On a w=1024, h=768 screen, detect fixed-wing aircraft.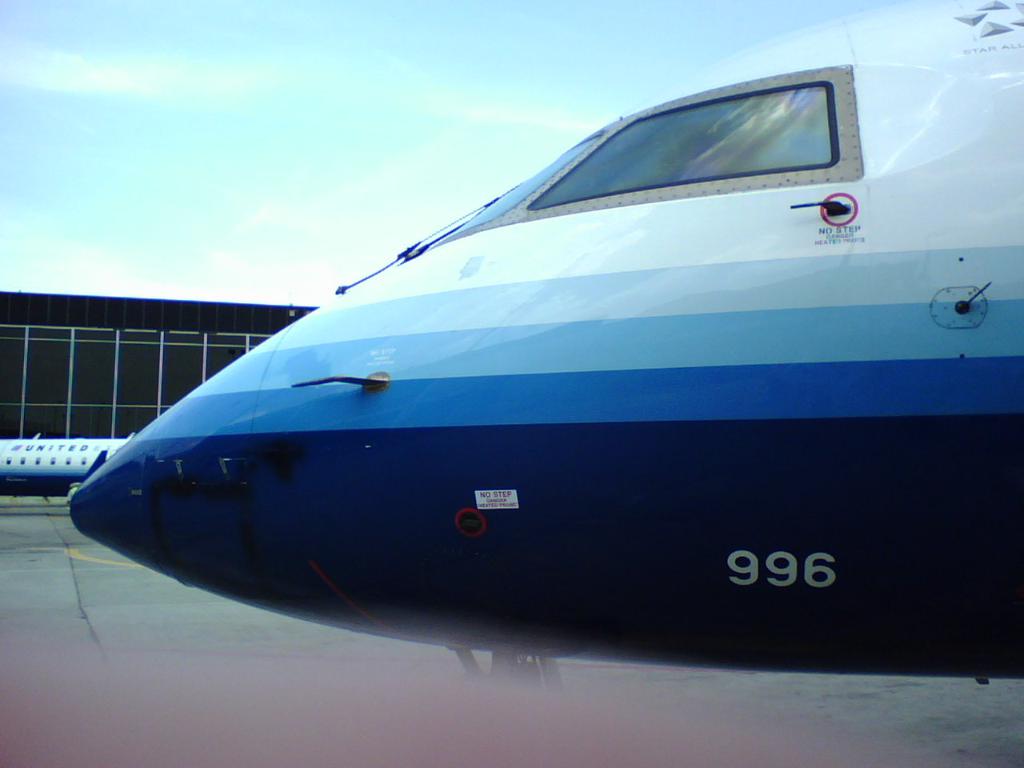
<box>0,431,134,485</box>.
